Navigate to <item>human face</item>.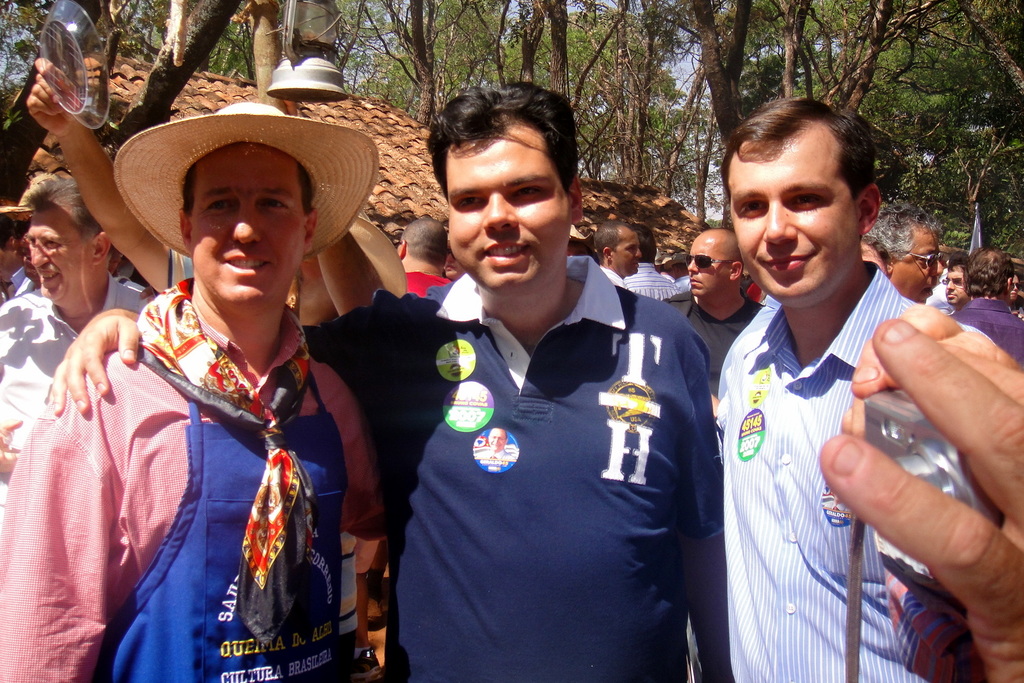
Navigation target: {"x1": 944, "y1": 267, "x2": 969, "y2": 302}.
